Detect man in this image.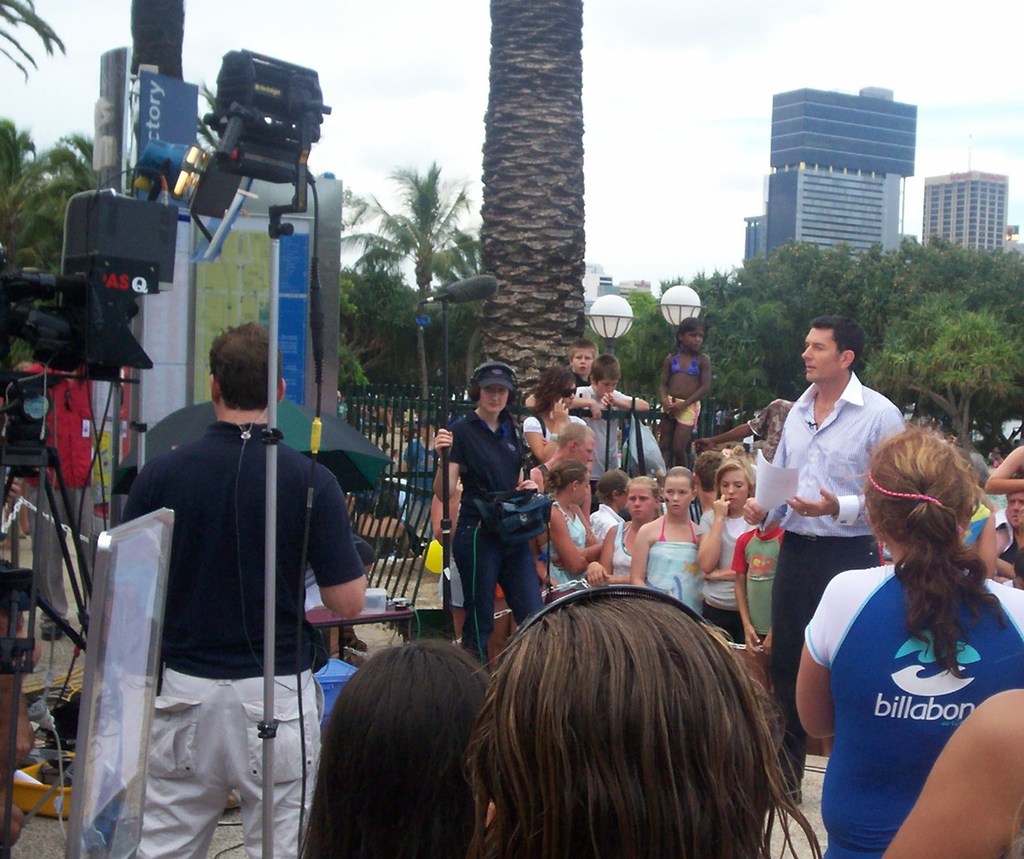
Detection: <region>986, 476, 1023, 589</region>.
